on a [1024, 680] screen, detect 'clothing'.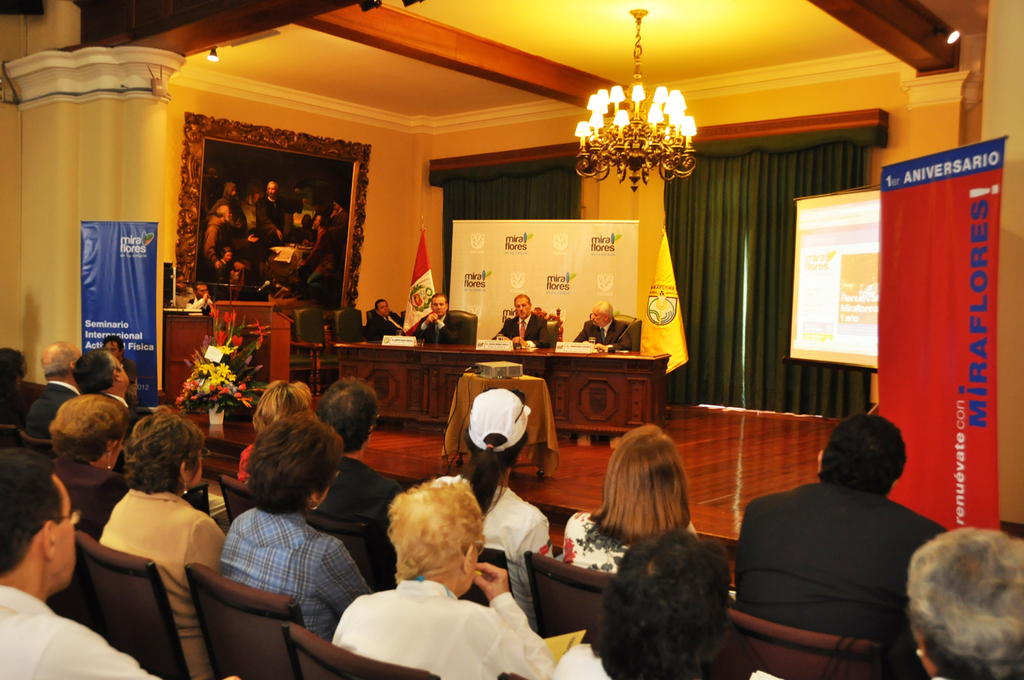
detection(408, 311, 464, 345).
